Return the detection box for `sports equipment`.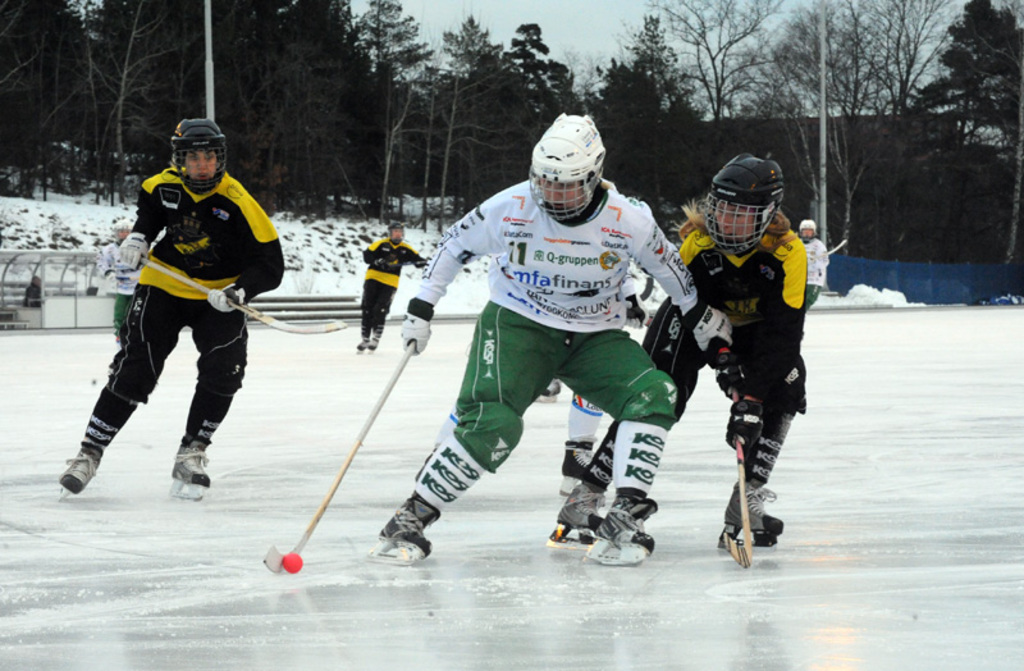
bbox=(371, 494, 440, 557).
